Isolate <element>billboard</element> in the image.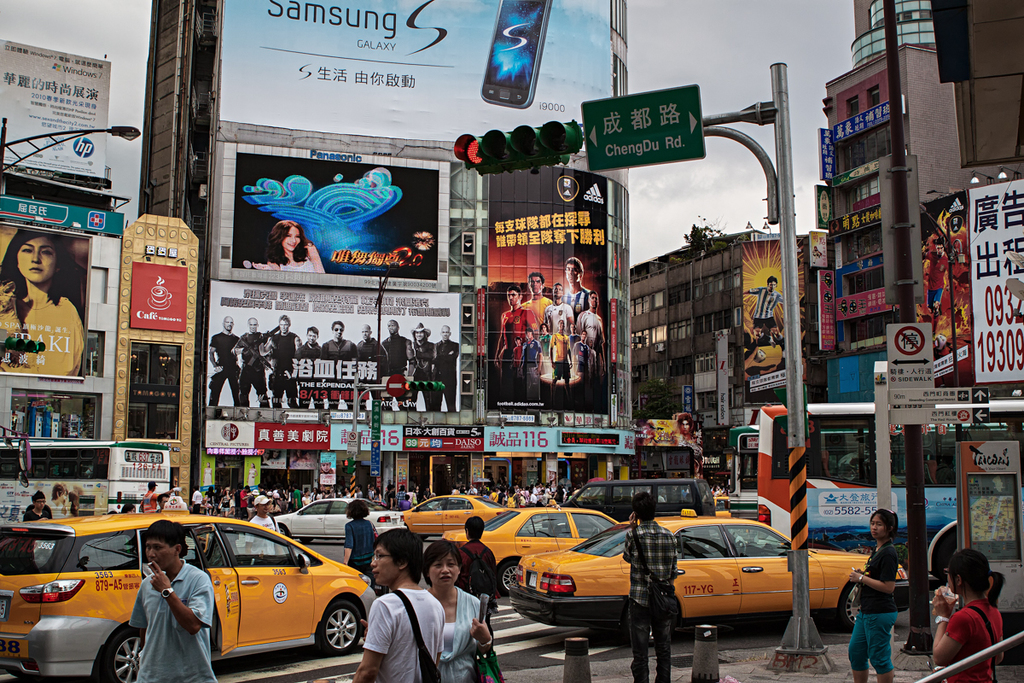
Isolated region: box=[0, 223, 85, 373].
